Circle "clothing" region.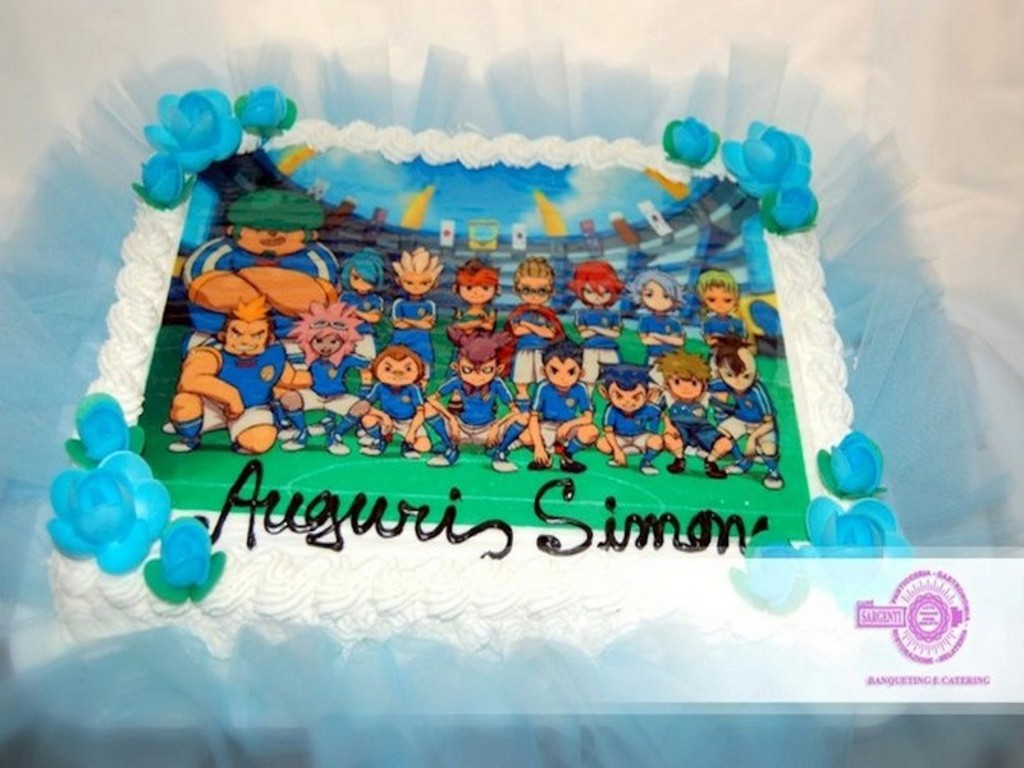
Region: (600,403,660,453).
